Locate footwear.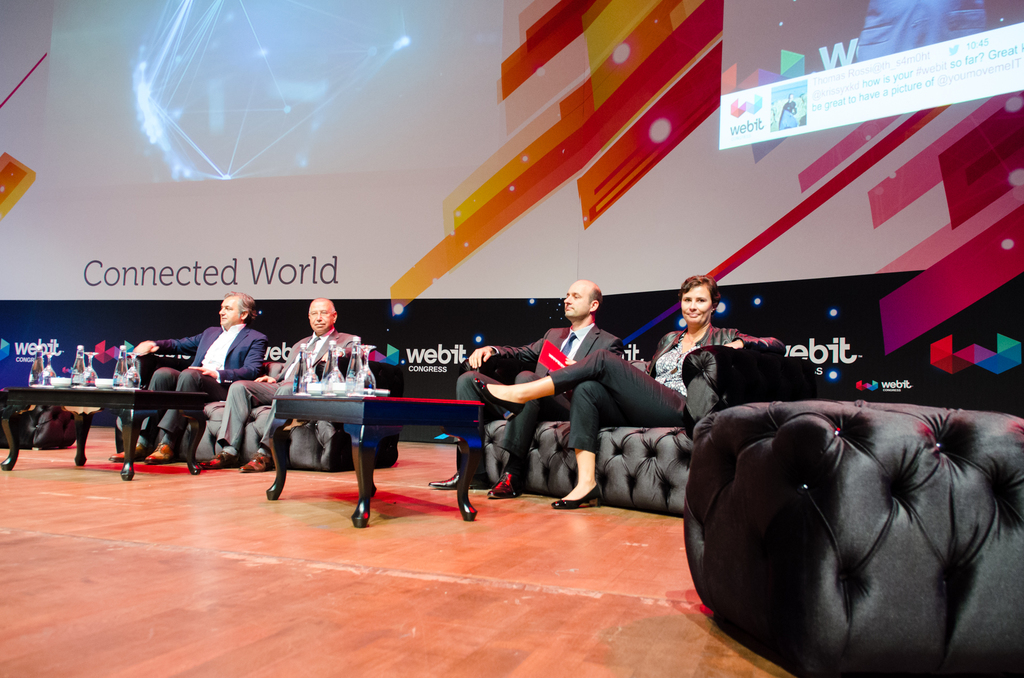
Bounding box: {"x1": 238, "y1": 448, "x2": 276, "y2": 473}.
